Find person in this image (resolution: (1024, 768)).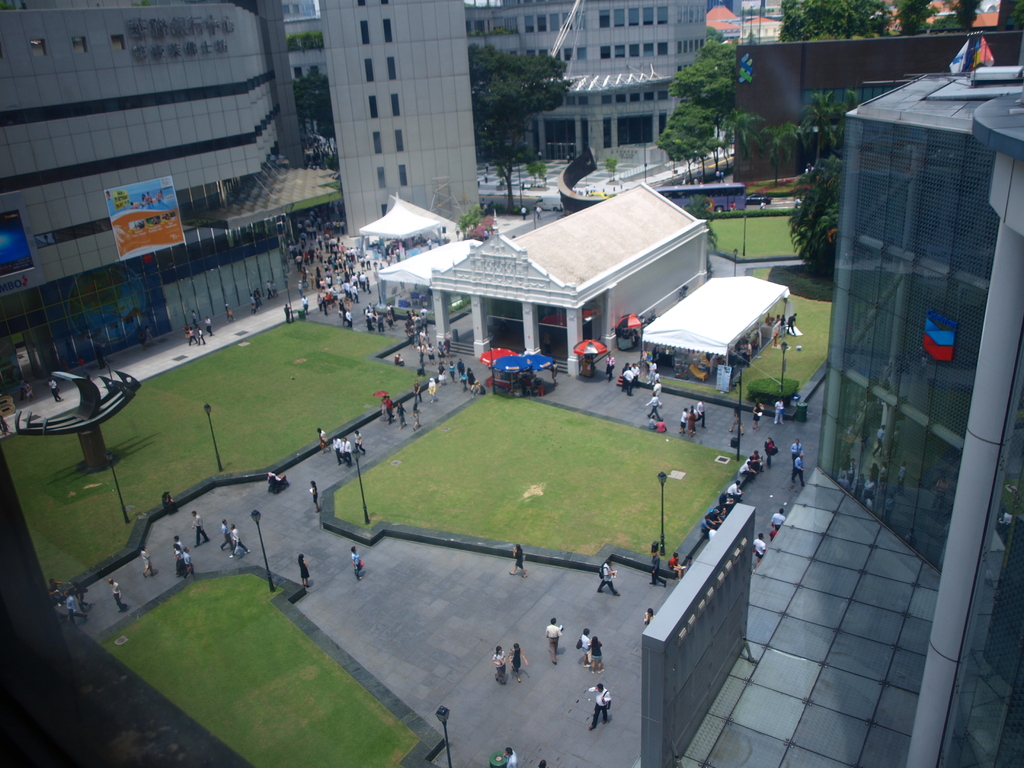
region(68, 579, 93, 611).
